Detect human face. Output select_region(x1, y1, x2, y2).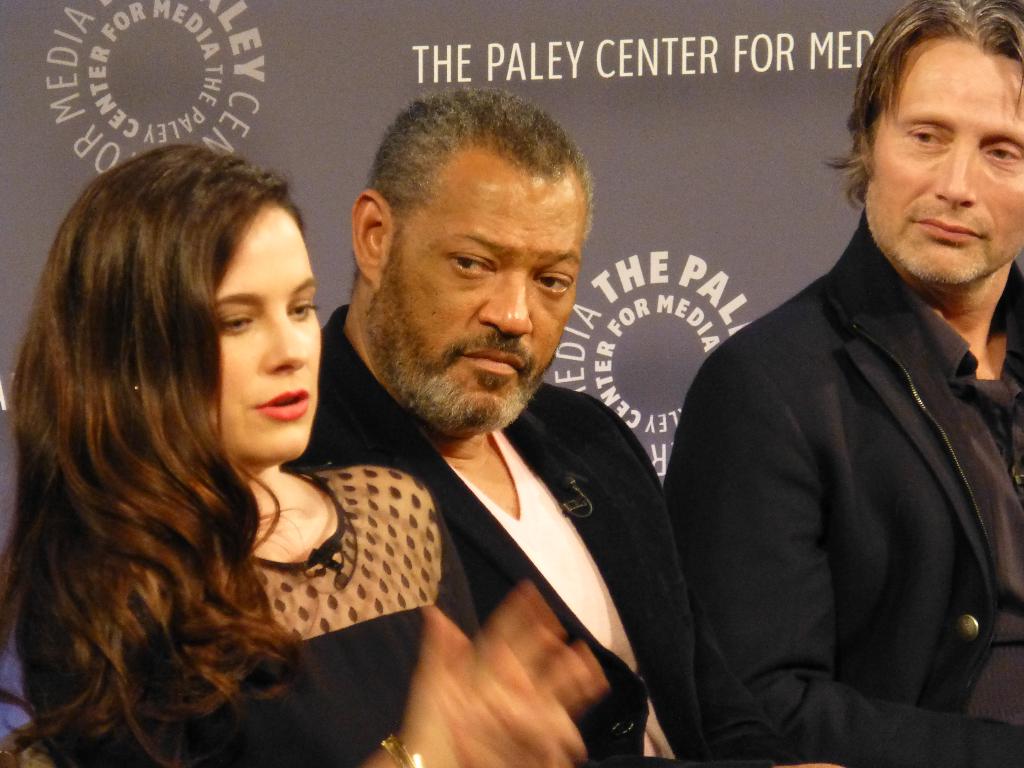
select_region(387, 161, 580, 424).
